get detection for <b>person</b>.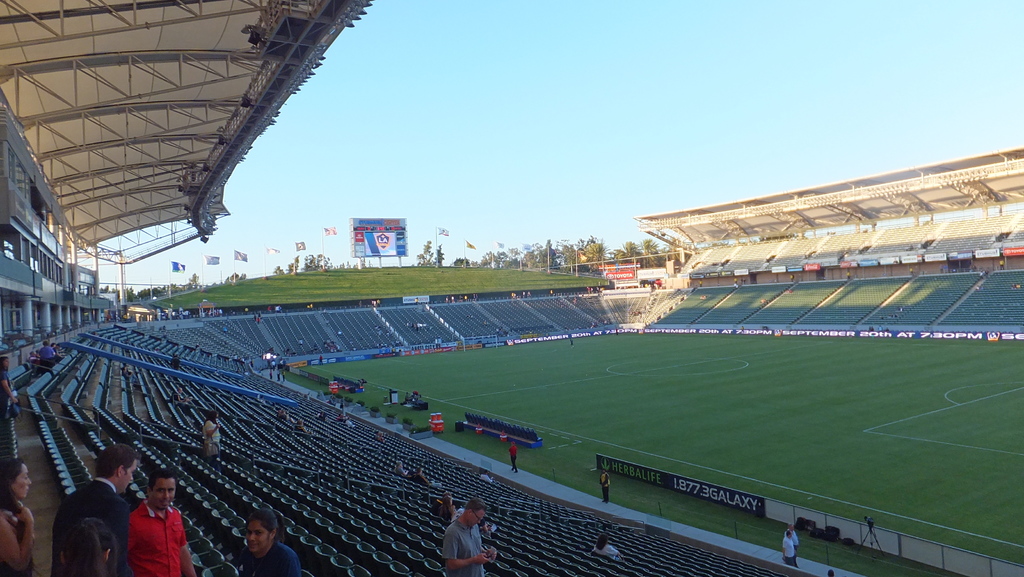
Detection: [115,470,177,573].
